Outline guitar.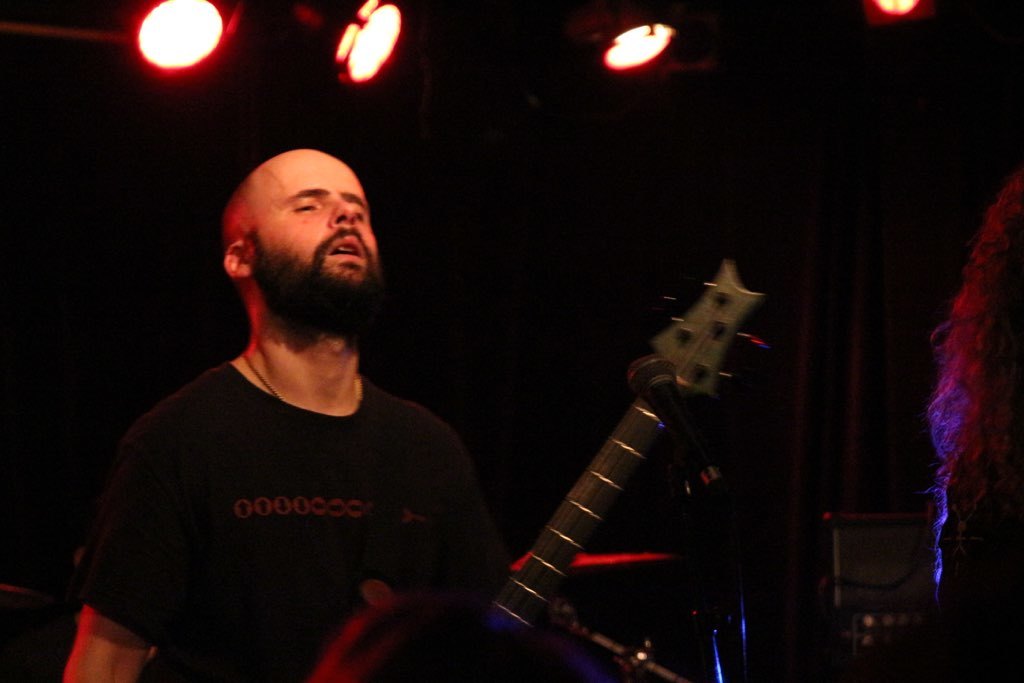
Outline: bbox=[431, 263, 799, 682].
